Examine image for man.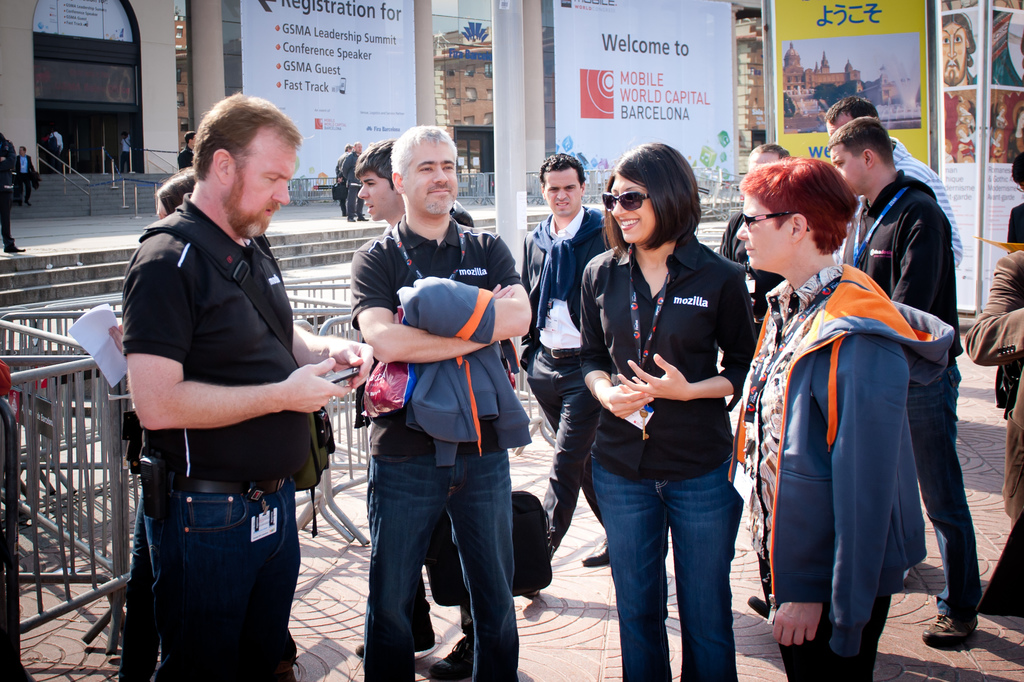
Examination result: (x1=517, y1=152, x2=611, y2=596).
